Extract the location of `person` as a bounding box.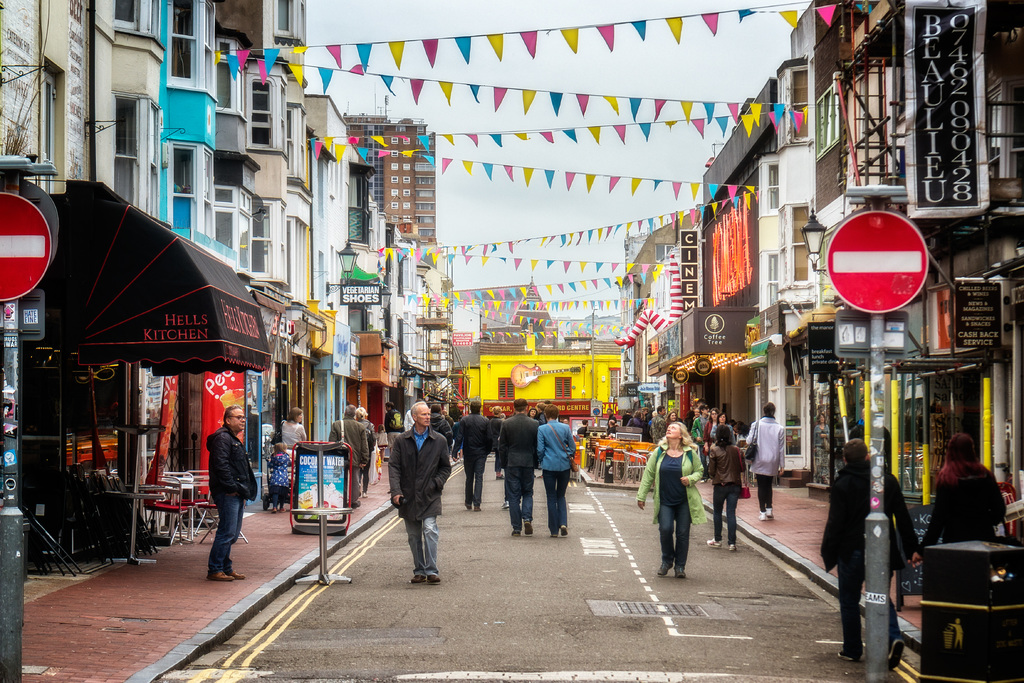
box=[635, 417, 706, 576].
